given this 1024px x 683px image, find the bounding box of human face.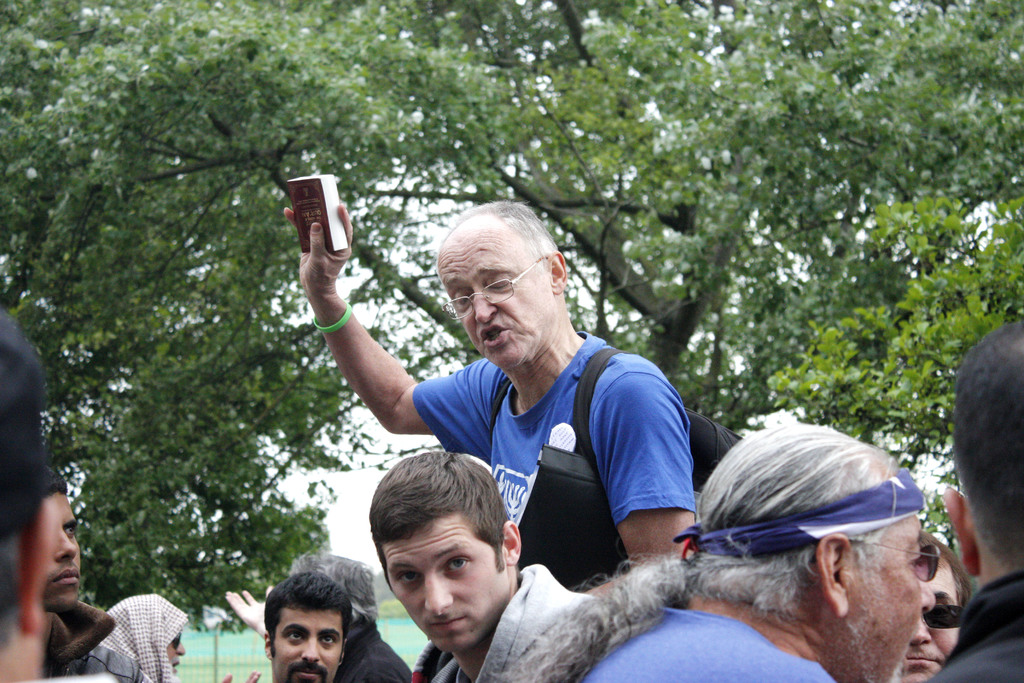
[383, 504, 510, 655].
